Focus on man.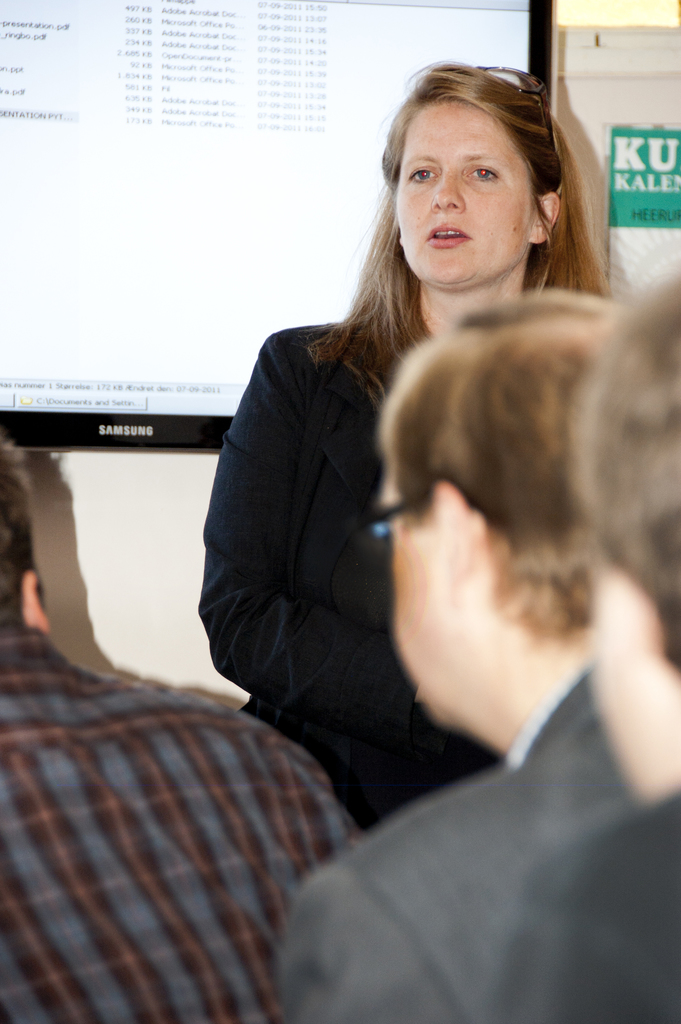
Focused at BBox(366, 289, 655, 1023).
